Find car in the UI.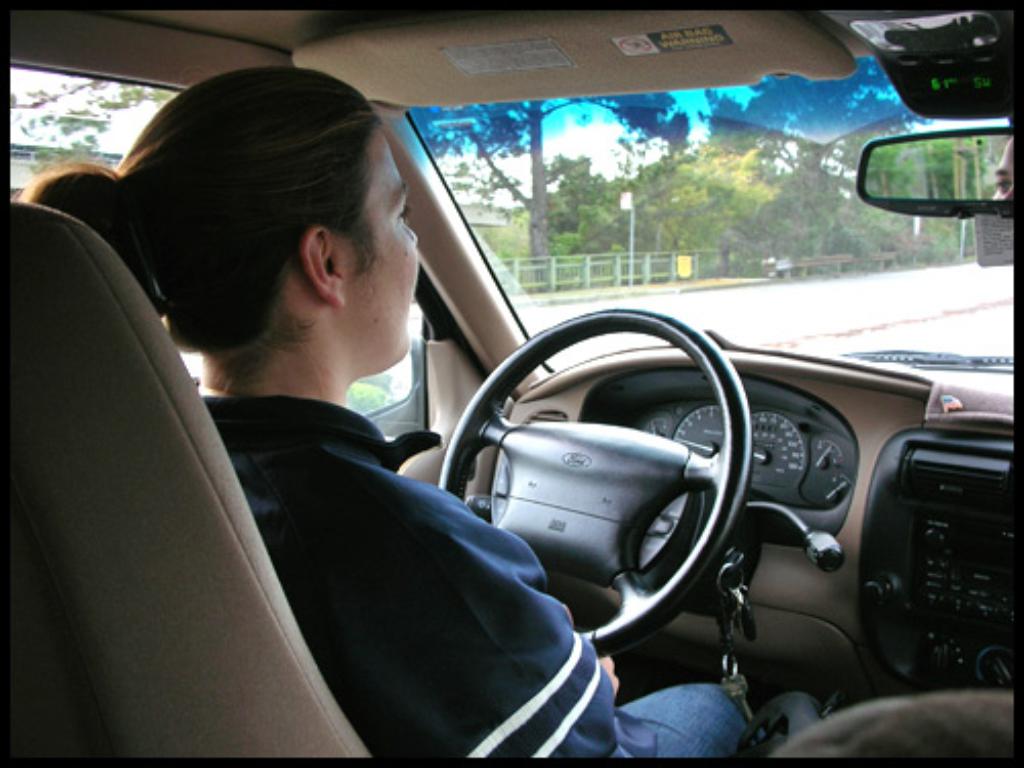
UI element at select_region(4, 8, 1014, 760).
